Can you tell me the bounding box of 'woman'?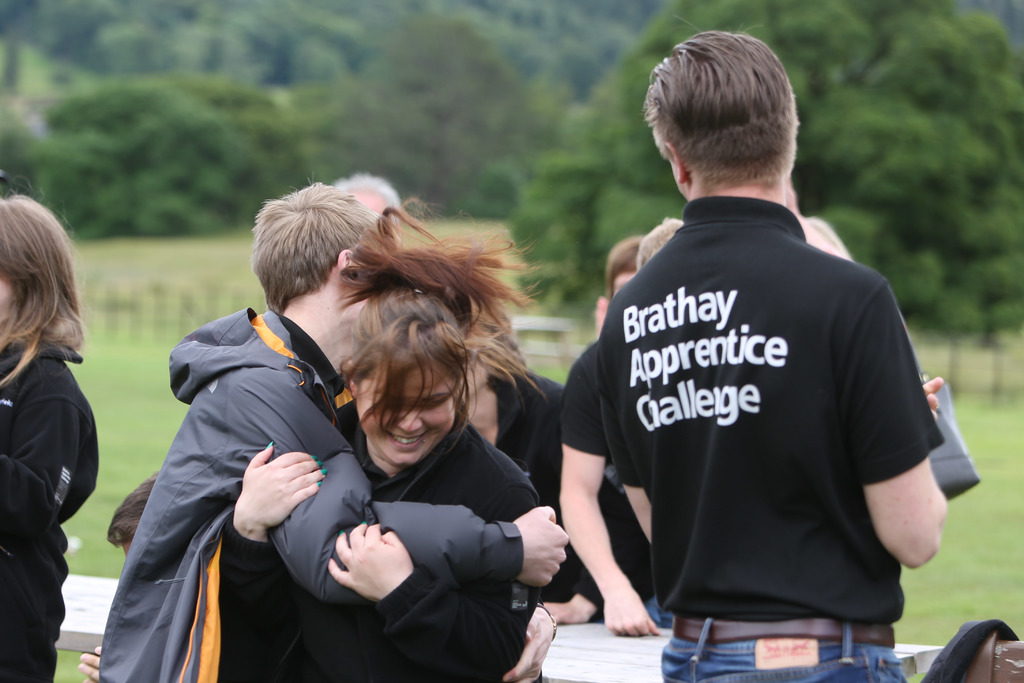
(x1=0, y1=198, x2=102, y2=682).
